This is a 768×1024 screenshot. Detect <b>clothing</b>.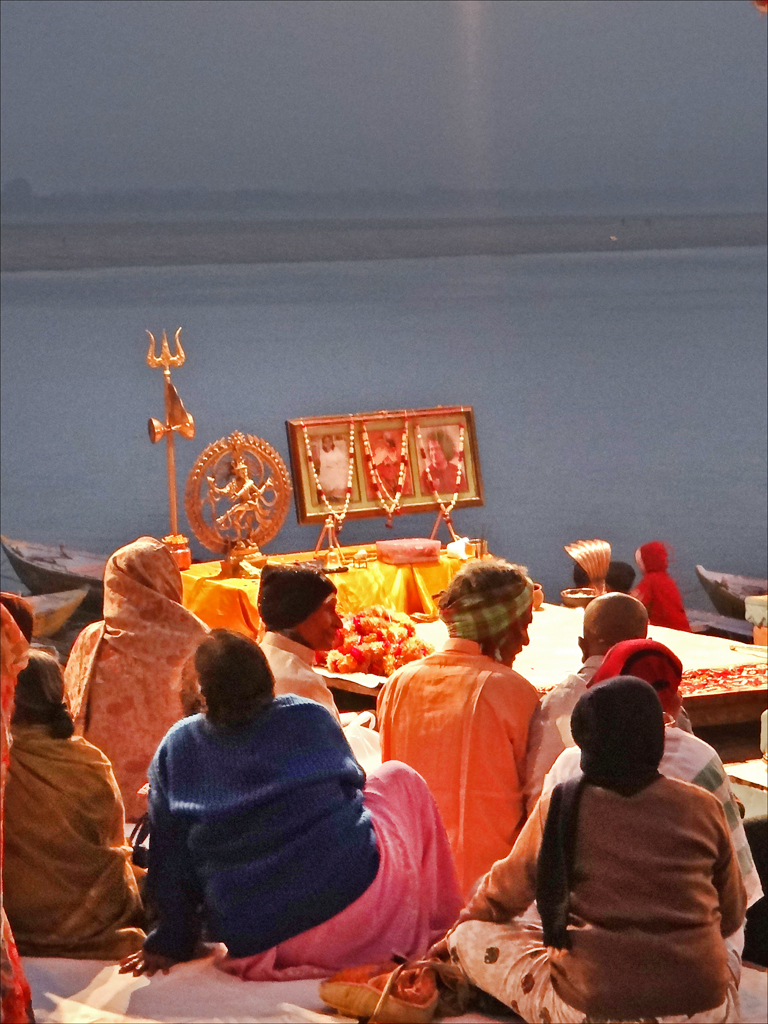
<bbox>125, 645, 427, 994</bbox>.
